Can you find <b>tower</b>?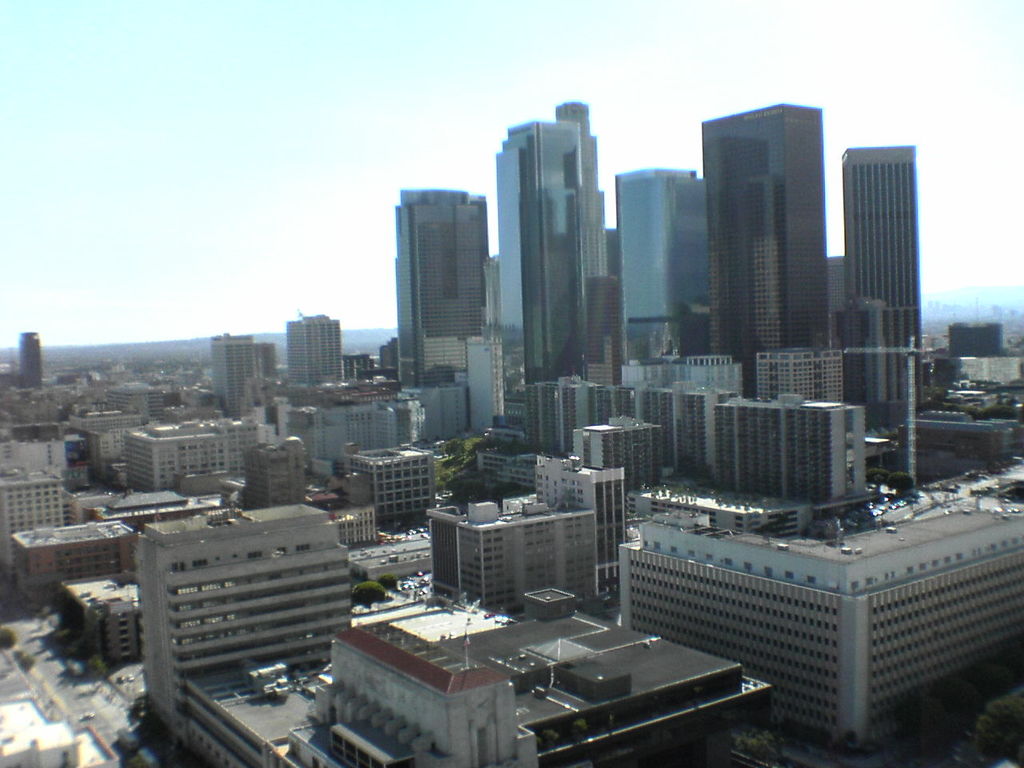
Yes, bounding box: (x1=531, y1=448, x2=623, y2=612).
